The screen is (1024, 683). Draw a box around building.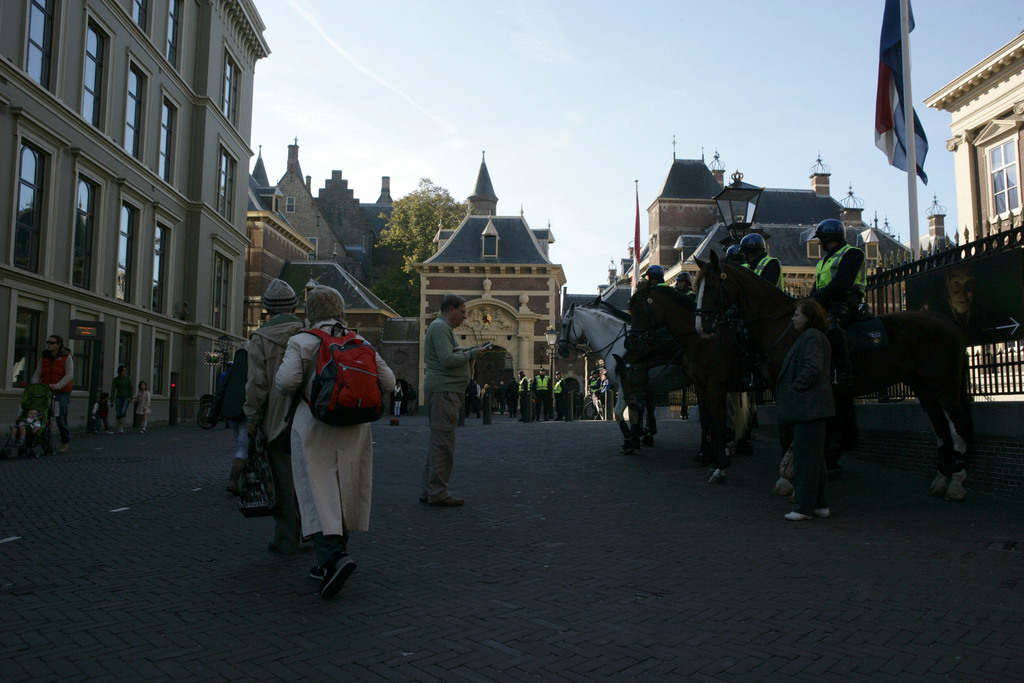
select_region(0, 0, 272, 448).
